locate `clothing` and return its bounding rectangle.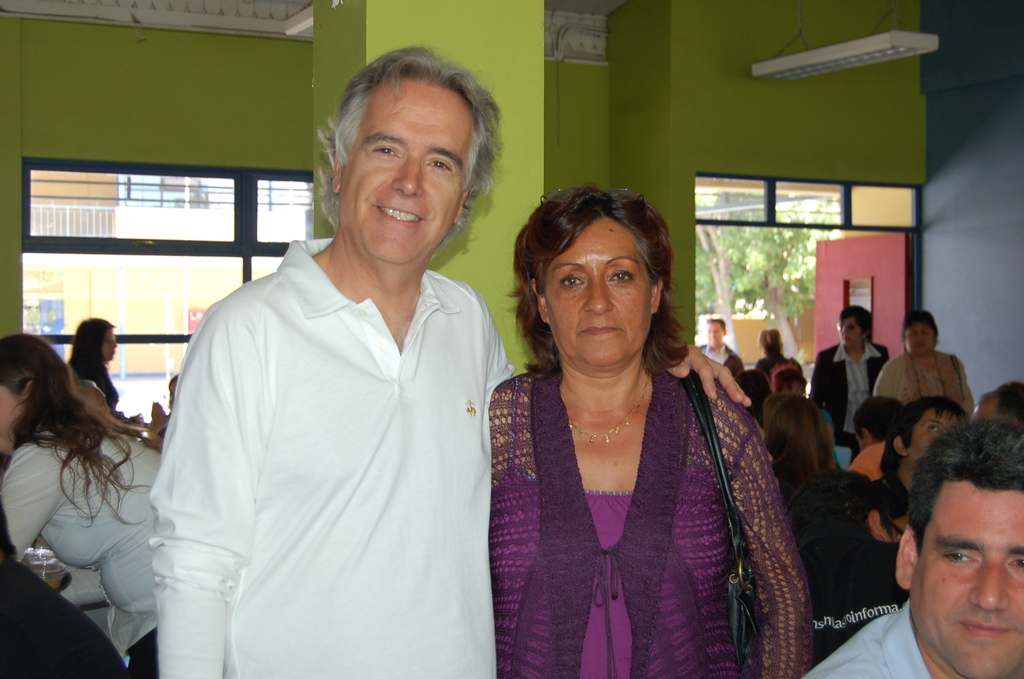
{"left": 0, "top": 428, "right": 162, "bottom": 678}.
